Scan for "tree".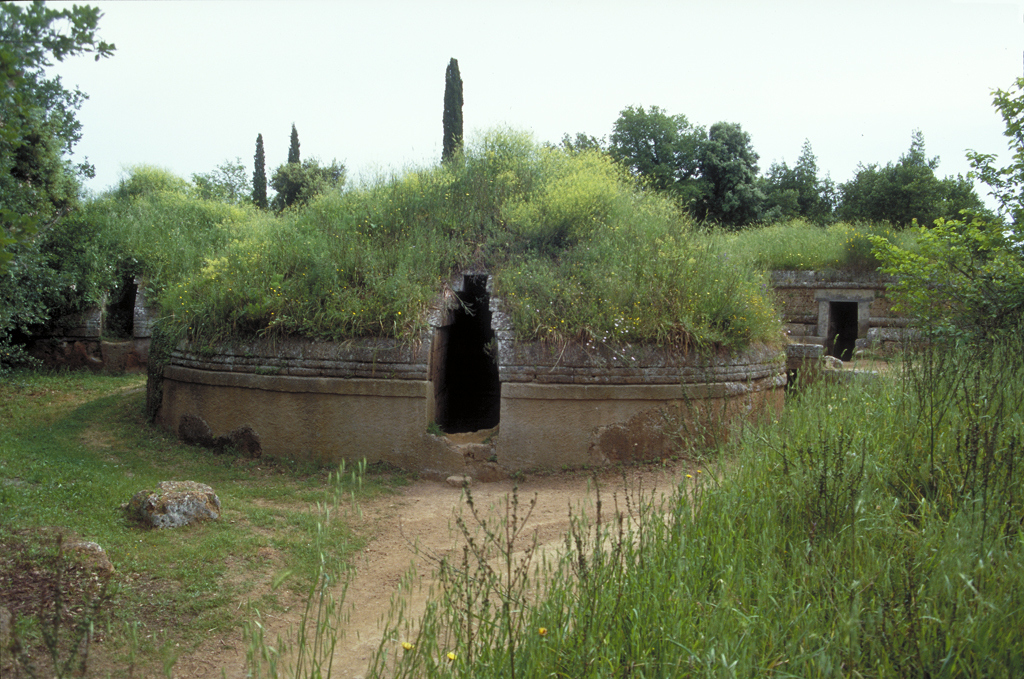
Scan result: crop(116, 161, 187, 201).
